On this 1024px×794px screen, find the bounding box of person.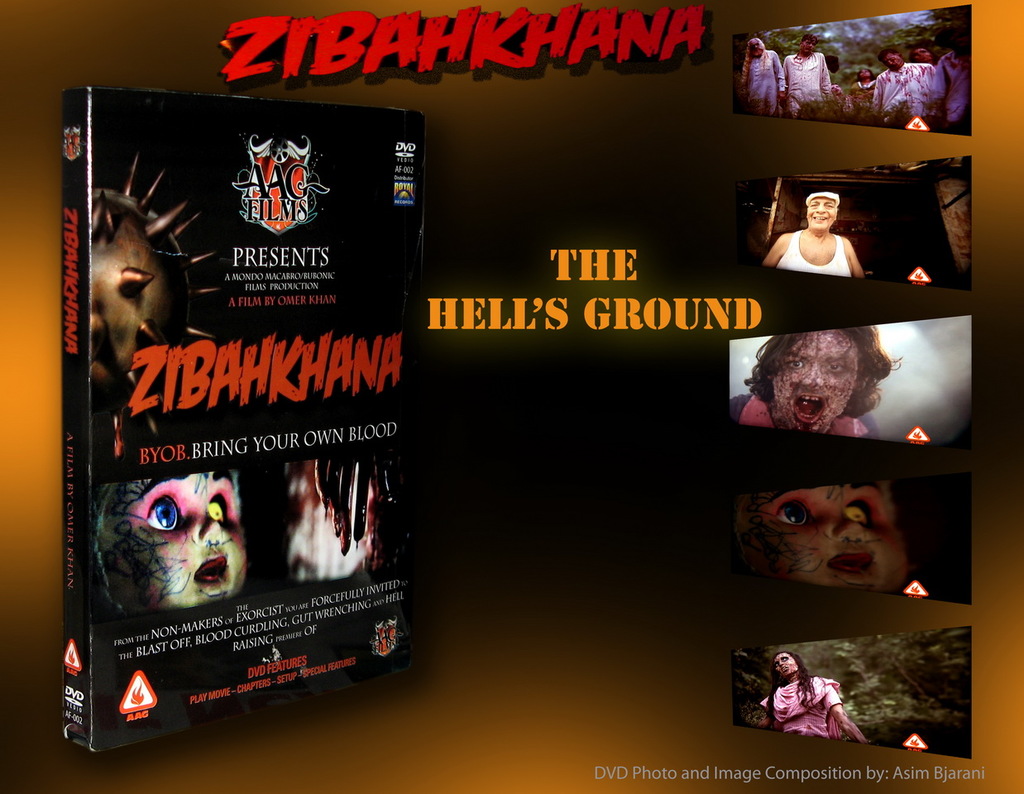
Bounding box: rect(931, 23, 971, 135).
